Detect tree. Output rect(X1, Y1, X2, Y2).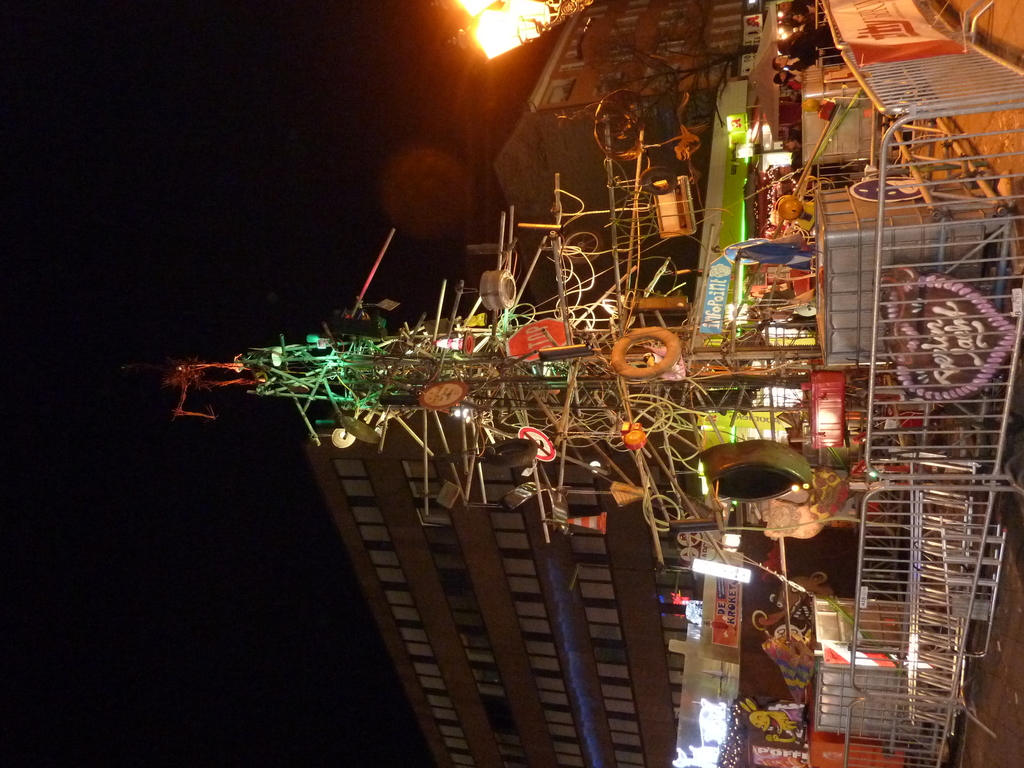
rect(597, 37, 763, 129).
